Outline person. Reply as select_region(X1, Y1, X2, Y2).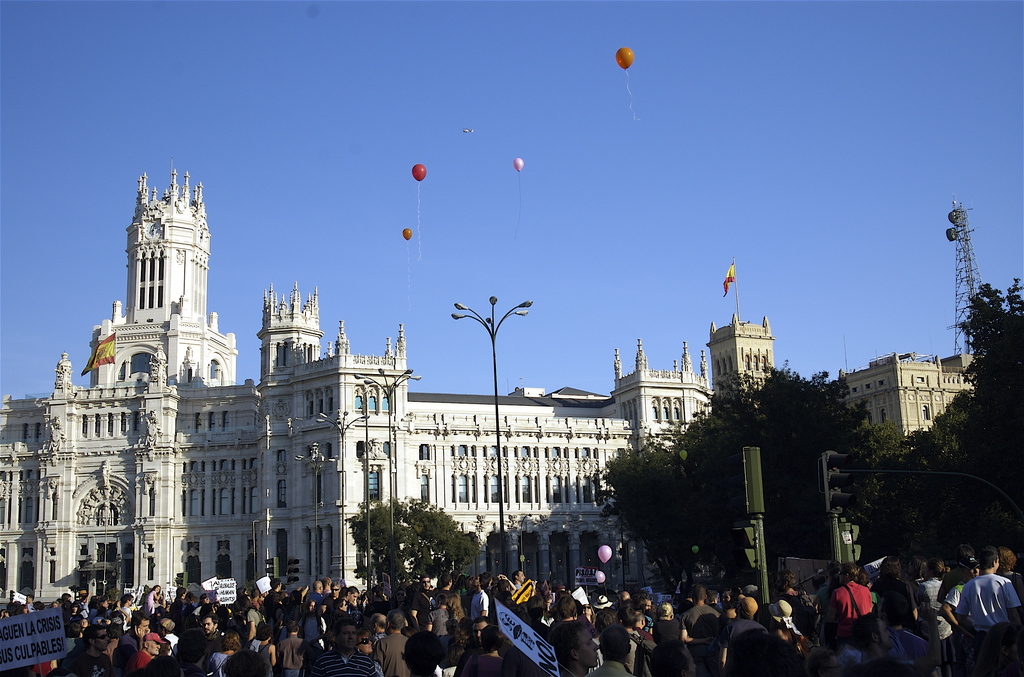
select_region(212, 633, 241, 676).
